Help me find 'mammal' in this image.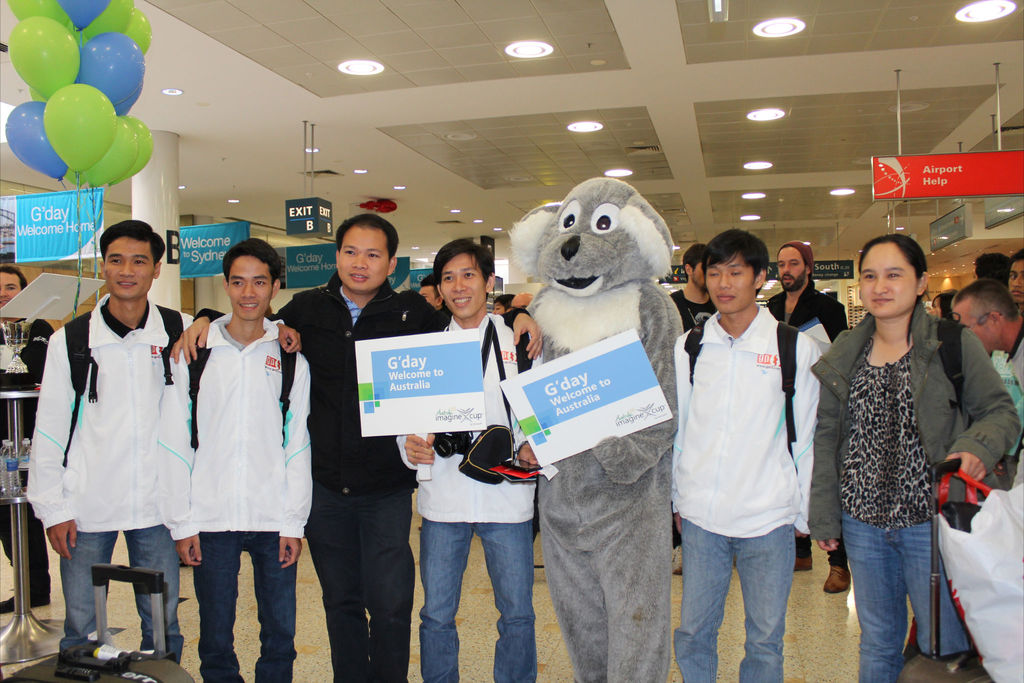
Found it: rect(667, 239, 719, 574).
